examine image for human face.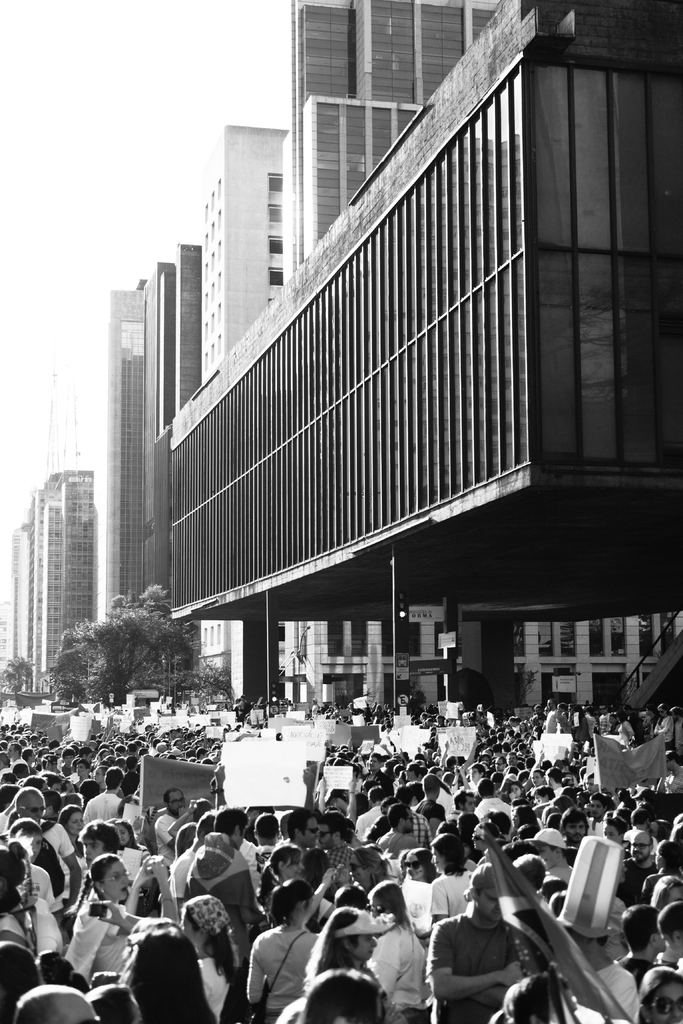
Examination result: 406 854 424 882.
